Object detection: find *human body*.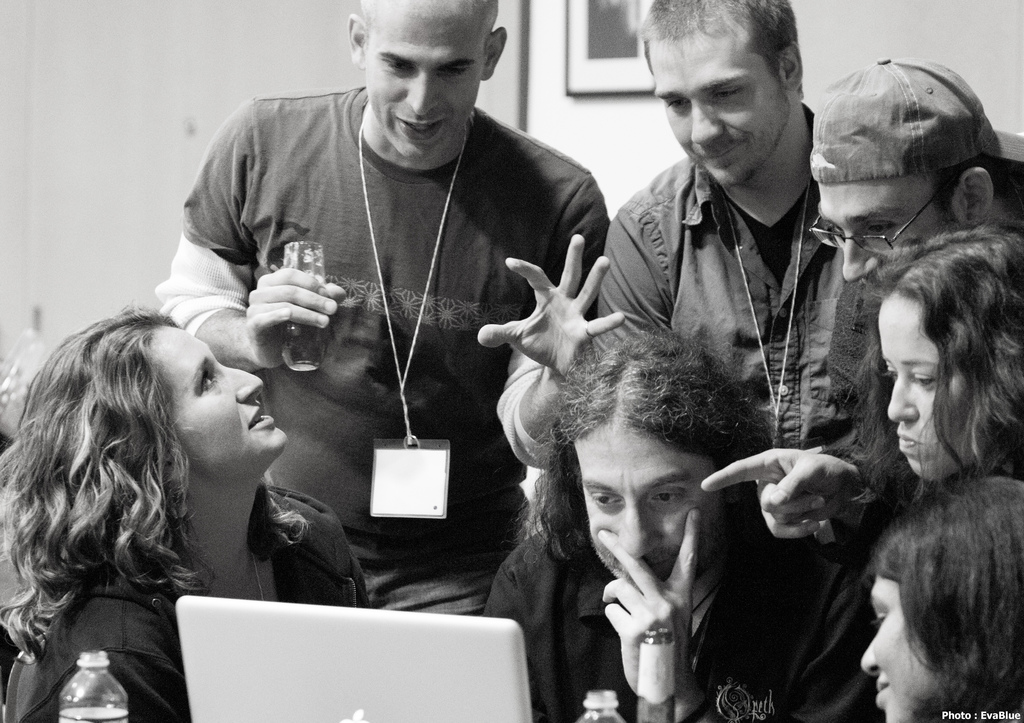
593/108/840/451.
